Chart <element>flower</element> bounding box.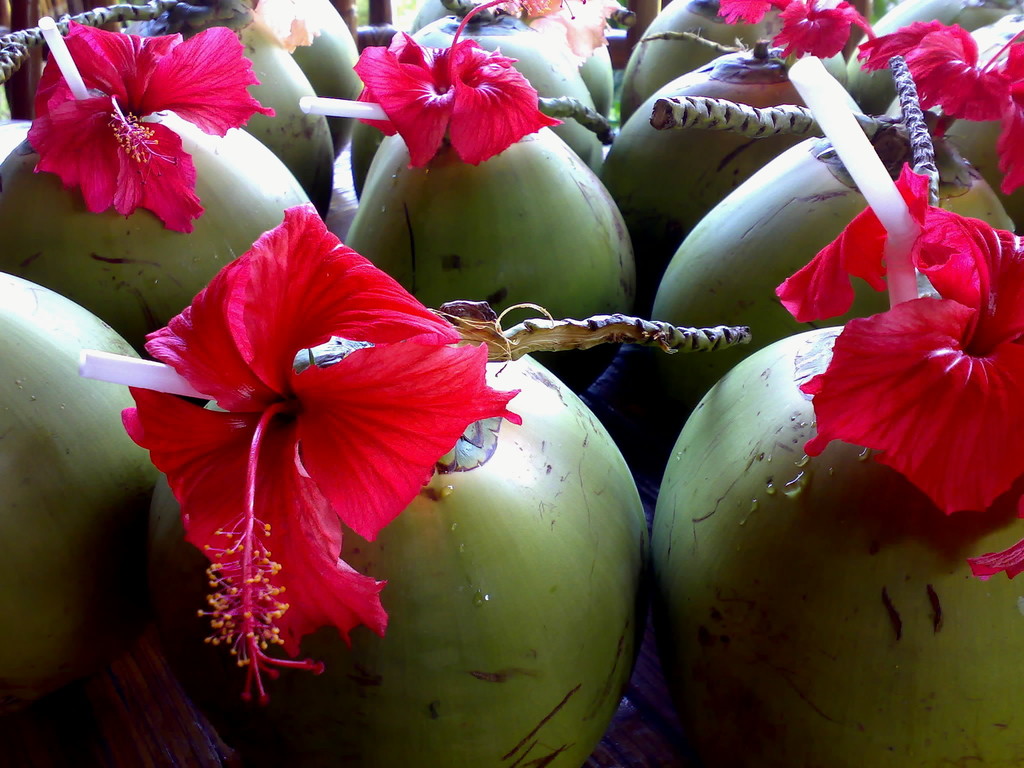
Charted: [352, 0, 561, 175].
